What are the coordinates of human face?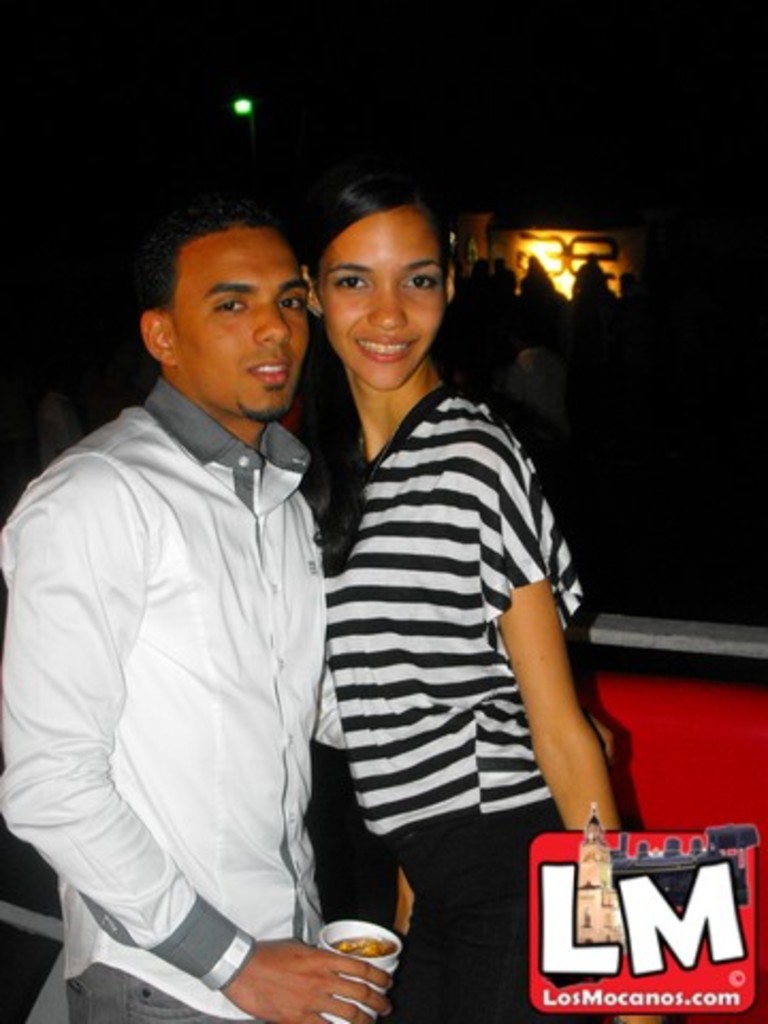
x1=316 y1=207 x2=450 y2=388.
